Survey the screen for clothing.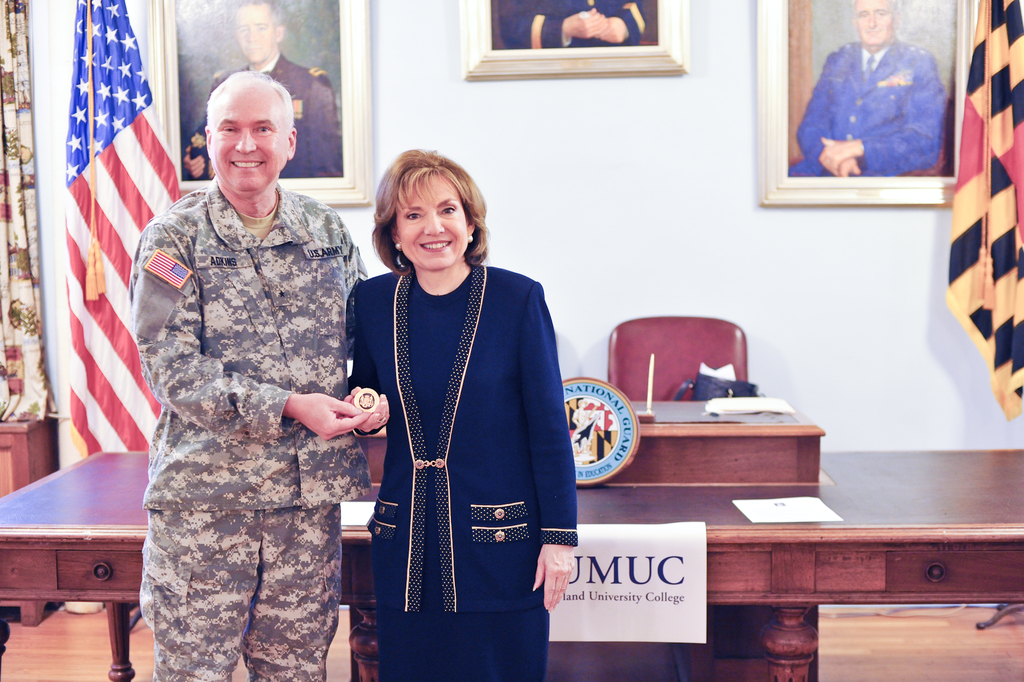
Survey found: crop(123, 187, 375, 681).
